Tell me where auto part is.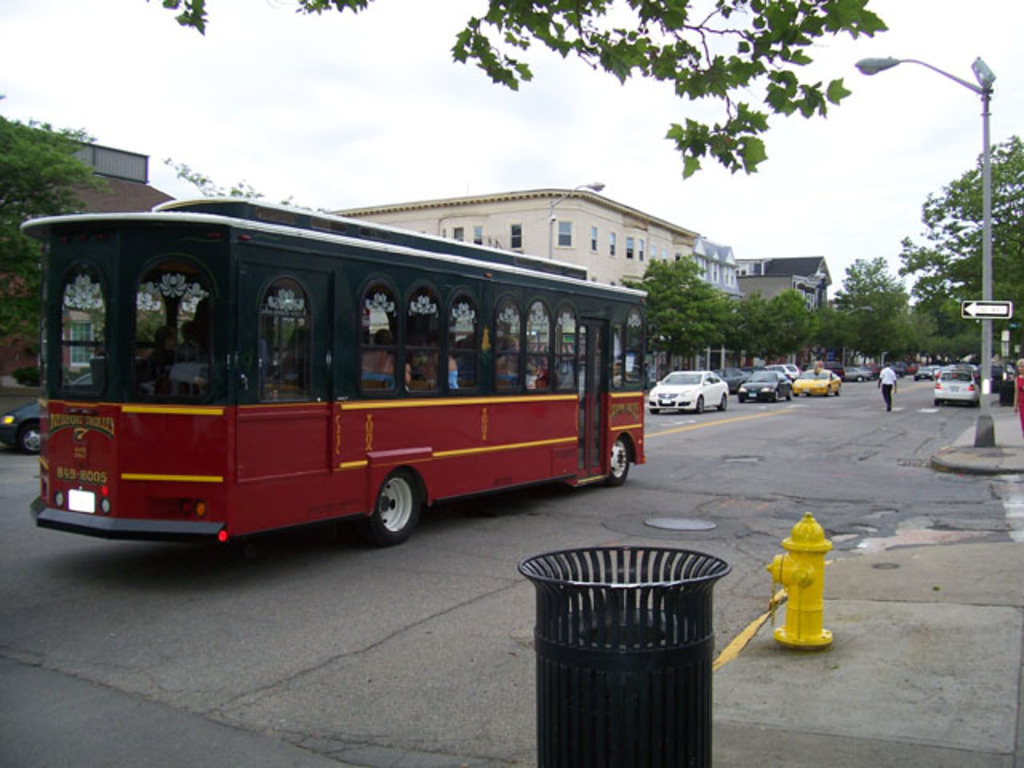
auto part is at bbox(938, 384, 947, 394).
